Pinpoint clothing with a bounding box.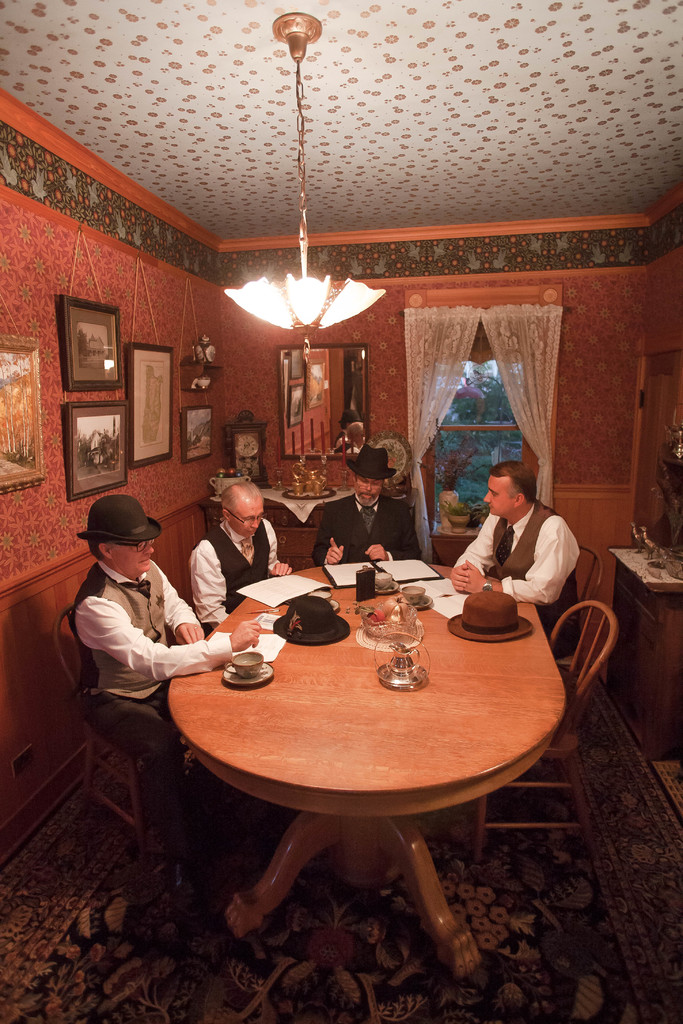
rect(189, 519, 286, 636).
